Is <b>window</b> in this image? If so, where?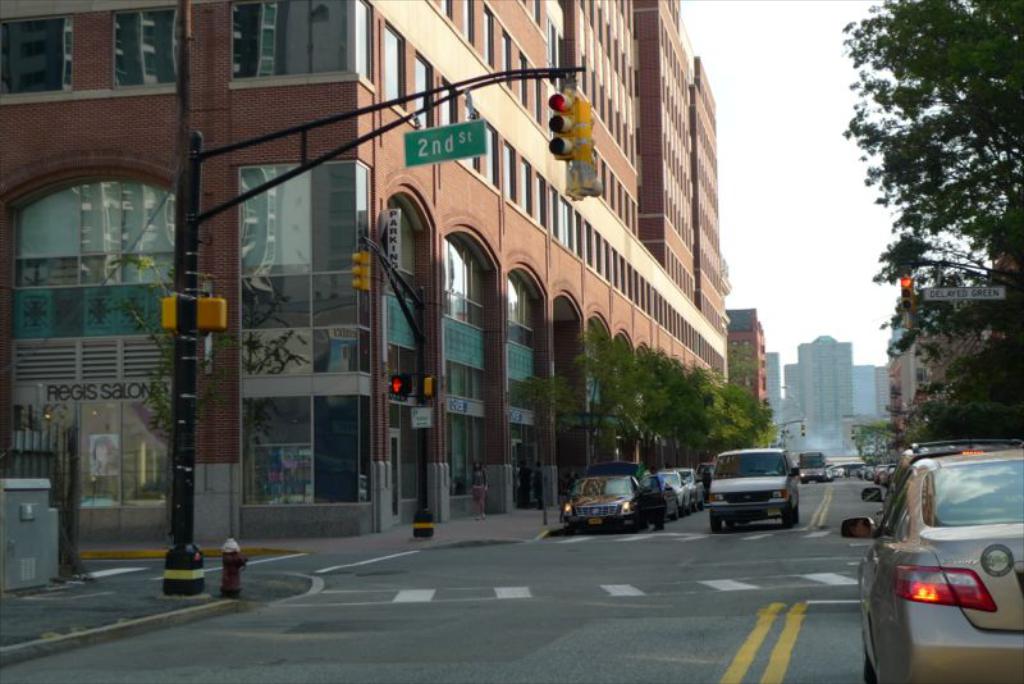
Yes, at BBox(383, 26, 401, 104).
